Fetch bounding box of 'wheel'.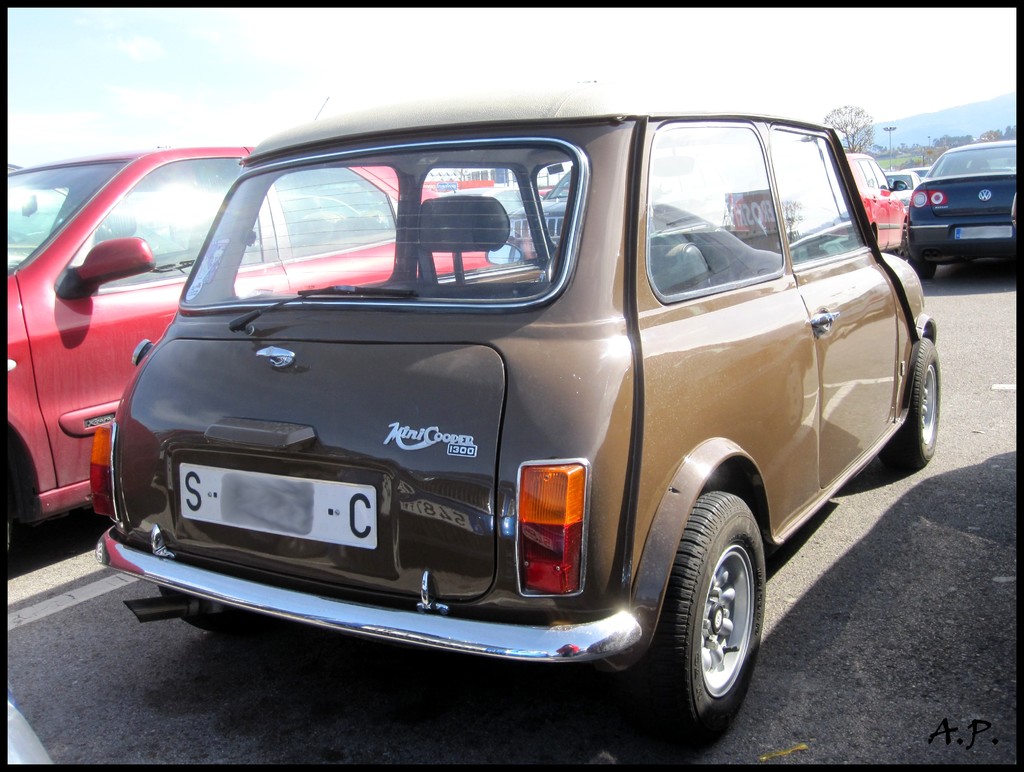
Bbox: 889 334 942 462.
